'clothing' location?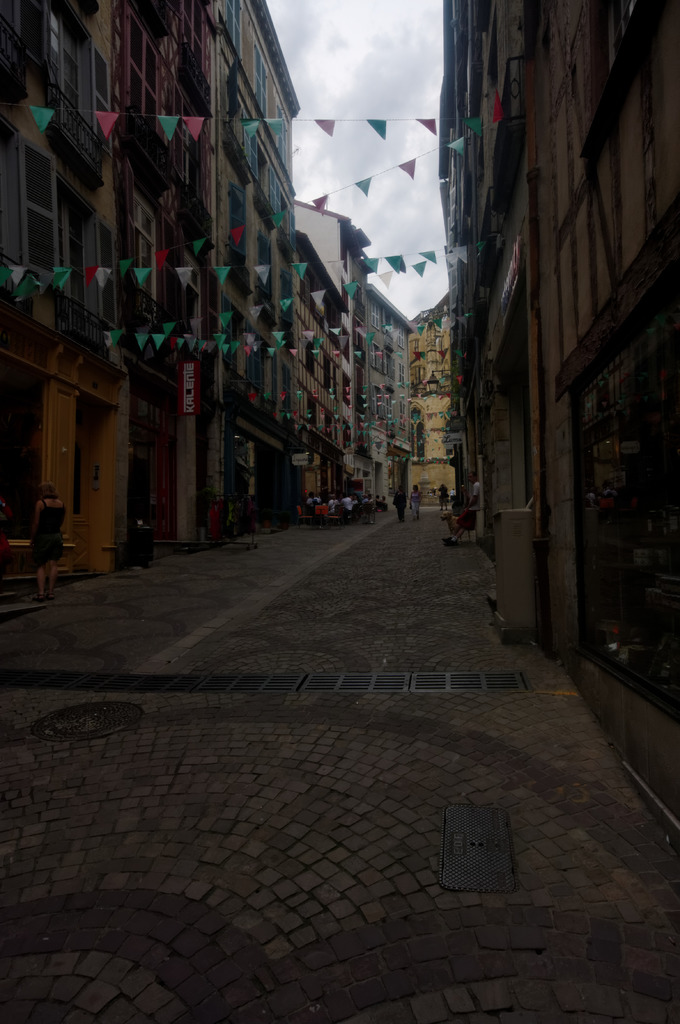
BBox(35, 497, 65, 561)
